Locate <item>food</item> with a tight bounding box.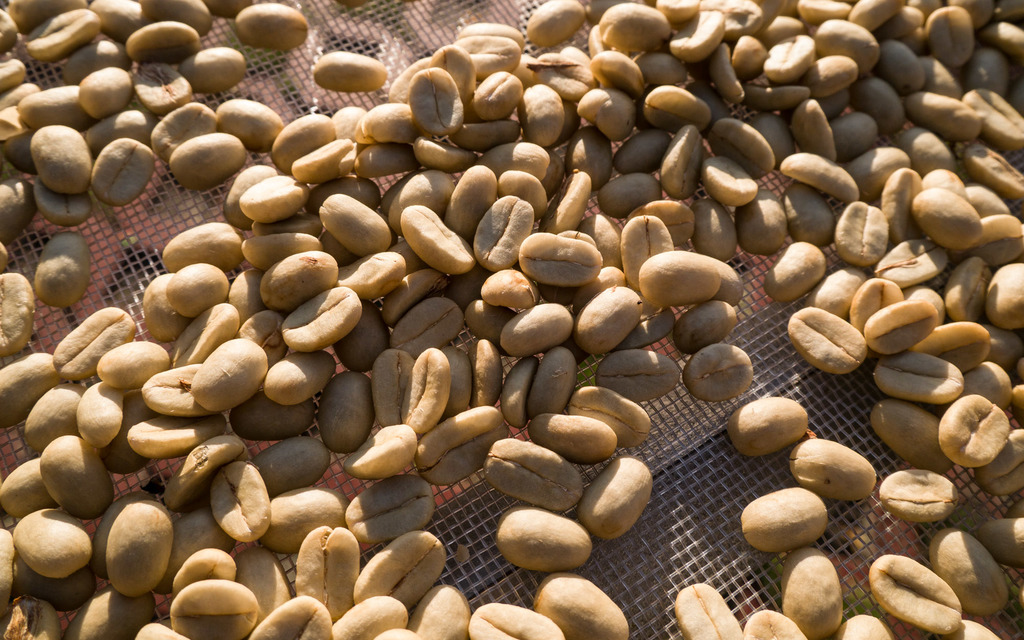
bbox=(929, 524, 1012, 621).
